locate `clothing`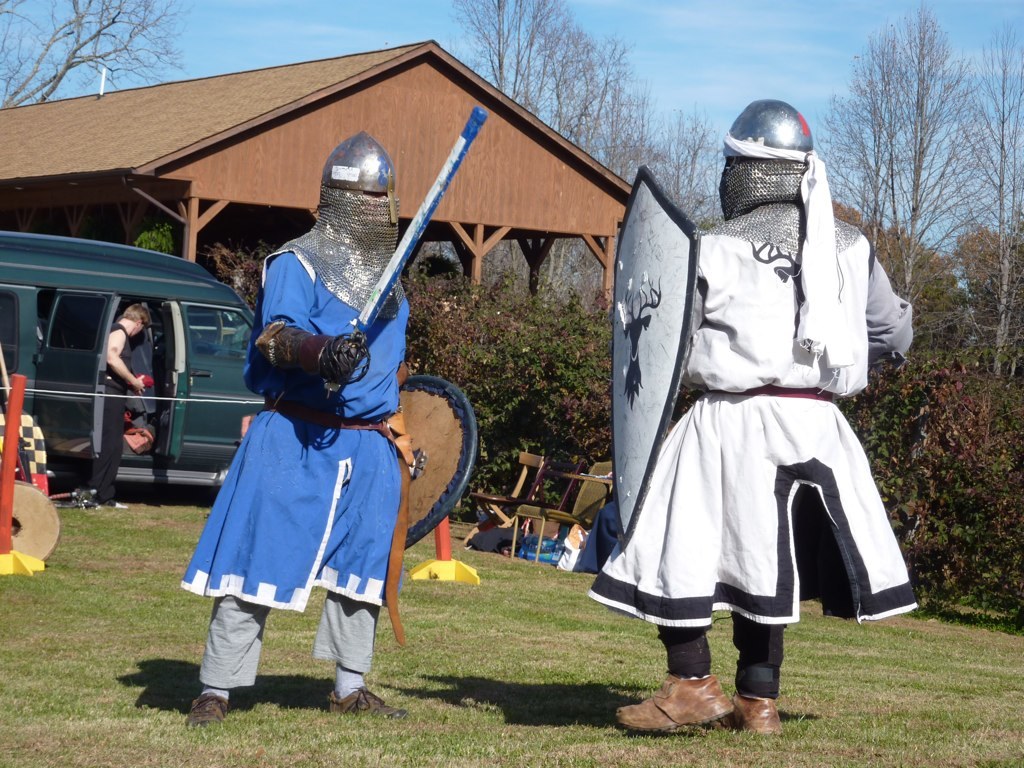
(x1=87, y1=319, x2=137, y2=510)
